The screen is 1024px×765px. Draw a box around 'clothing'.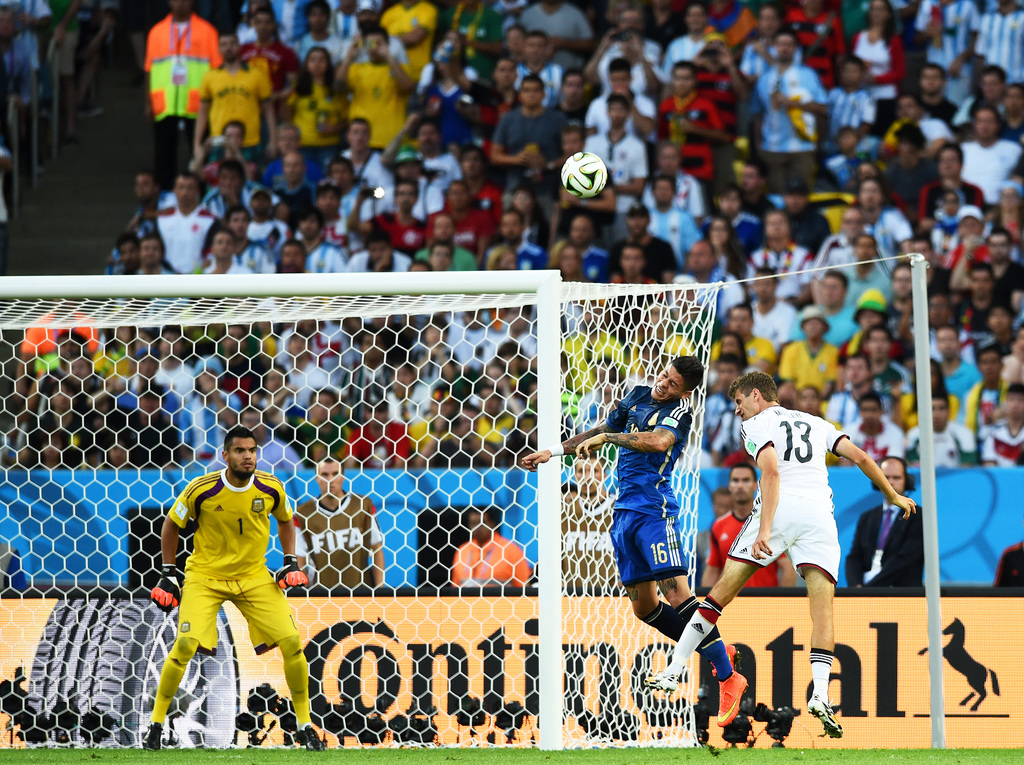
left=208, top=182, right=260, bottom=225.
